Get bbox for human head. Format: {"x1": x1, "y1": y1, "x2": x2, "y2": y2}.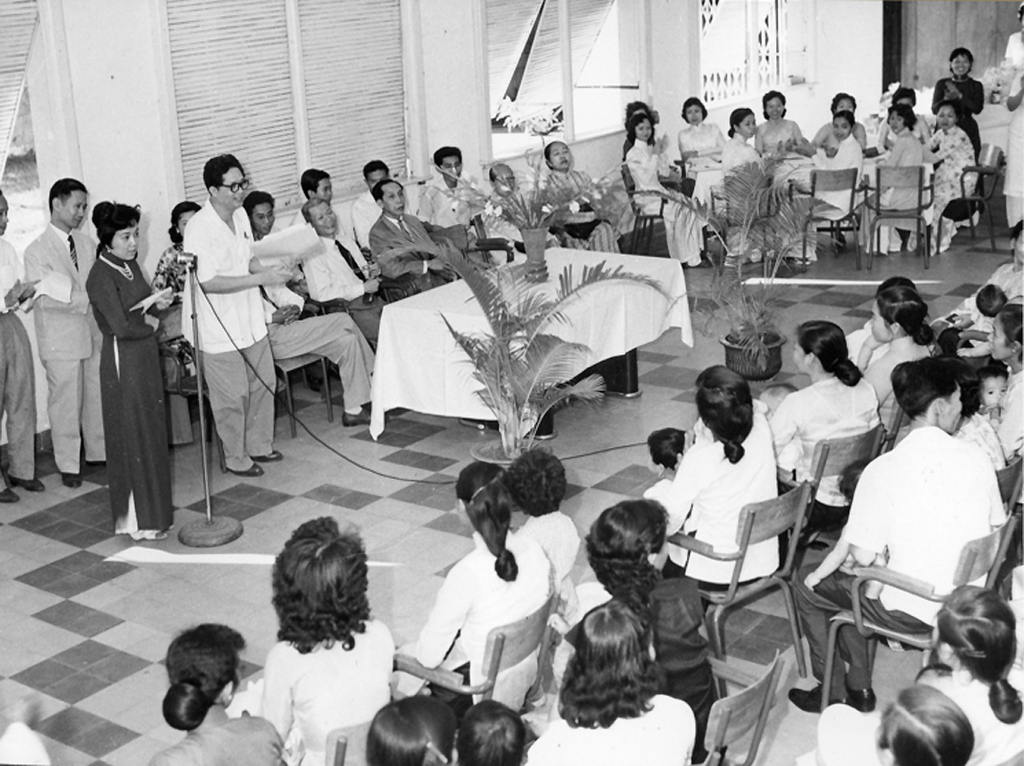
{"x1": 828, "y1": 92, "x2": 858, "y2": 117}.
